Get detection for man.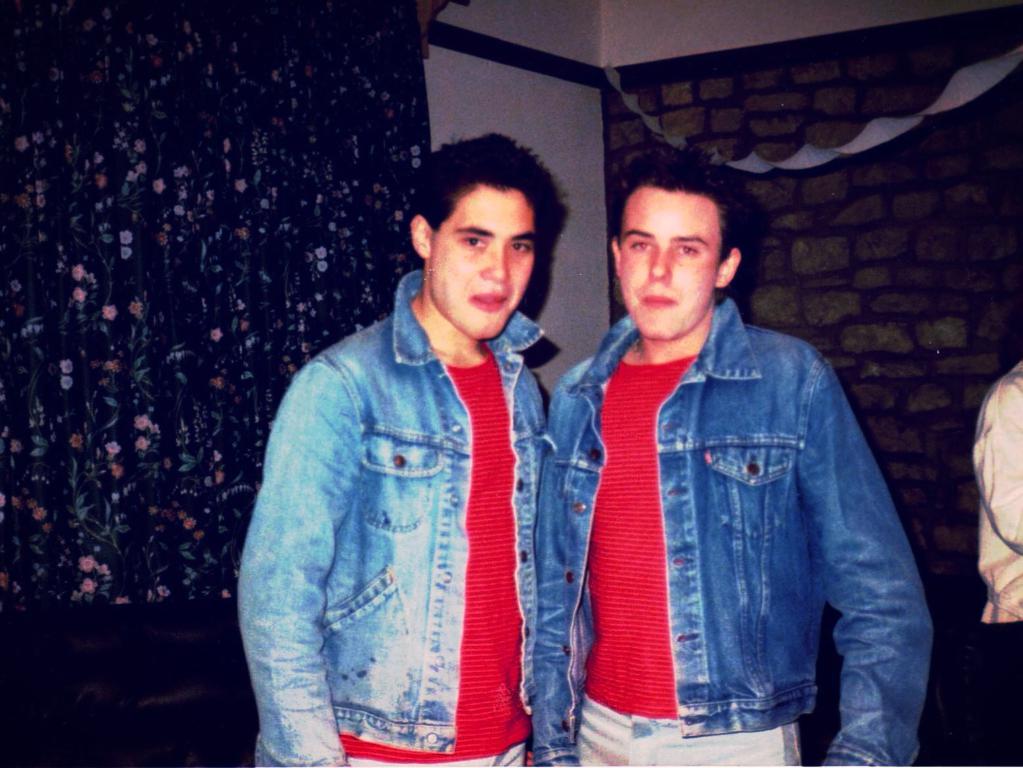
Detection: [x1=239, y1=127, x2=587, y2=749].
